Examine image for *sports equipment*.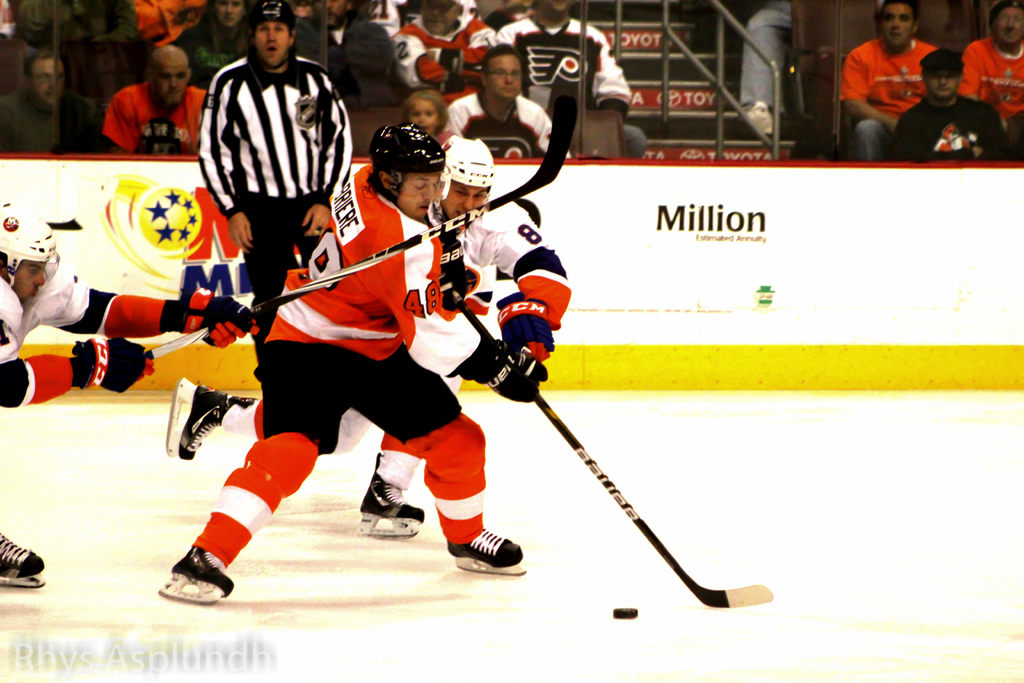
Examination result: {"left": 461, "top": 300, "right": 776, "bottom": 611}.
